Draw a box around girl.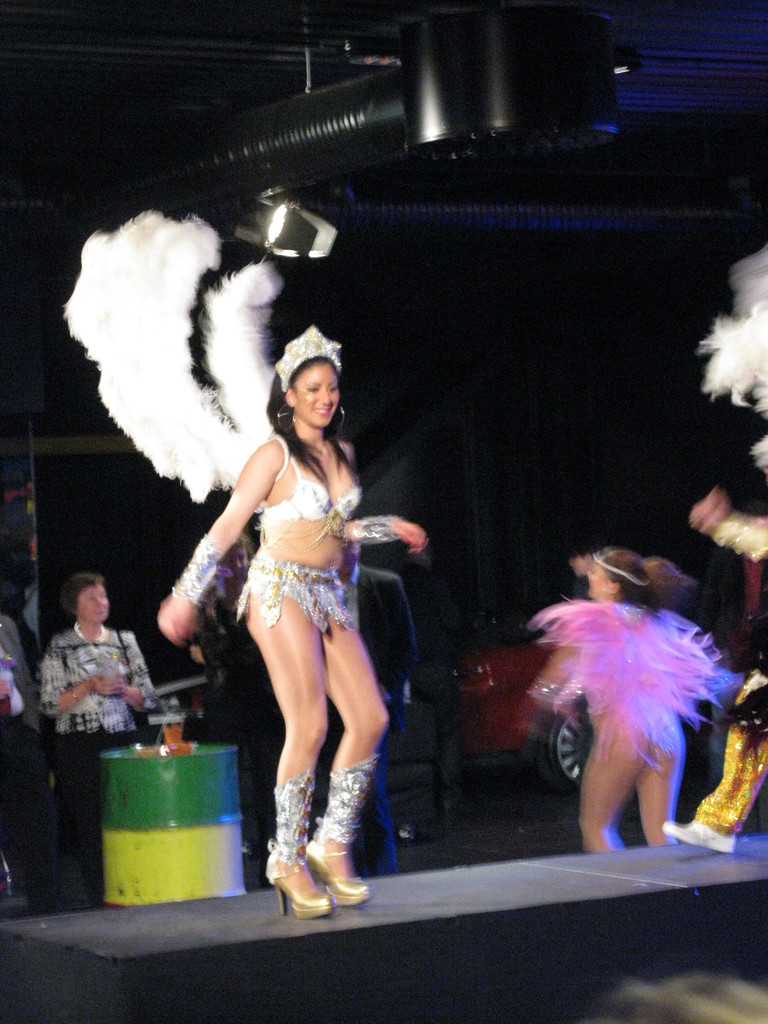
bbox=(152, 326, 427, 921).
